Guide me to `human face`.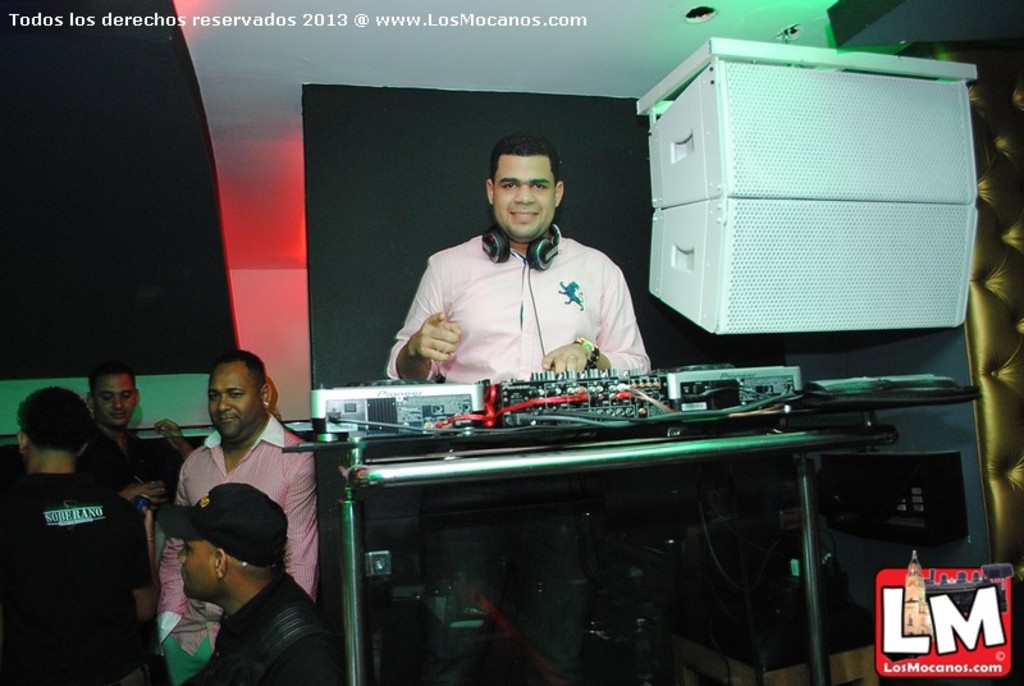
Guidance: 174, 536, 210, 599.
